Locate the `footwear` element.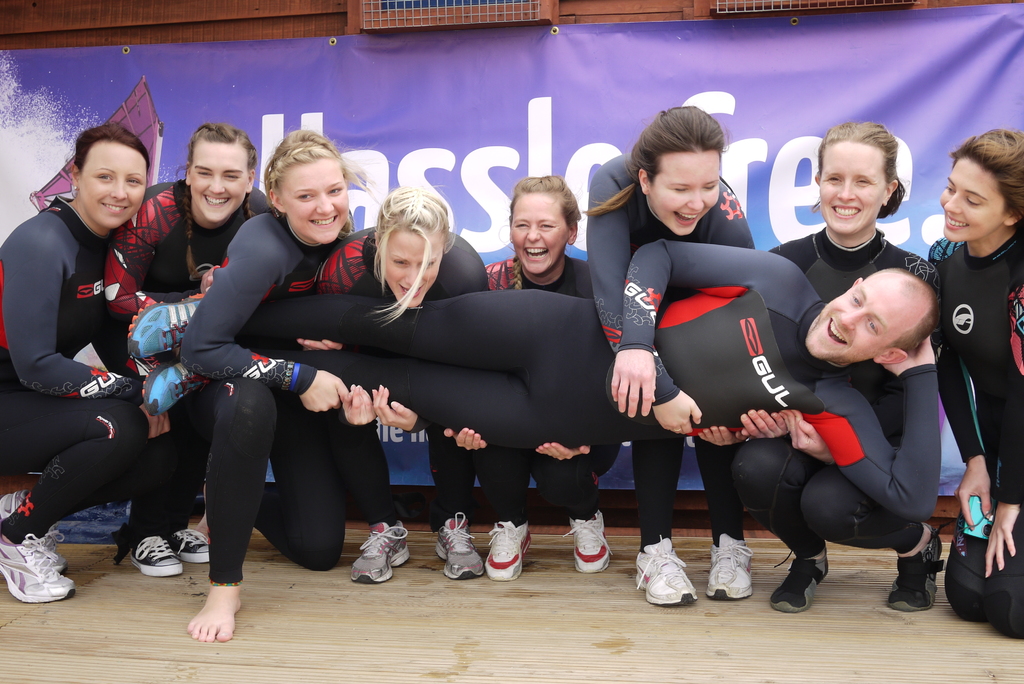
Element bbox: left=0, top=489, right=29, bottom=518.
